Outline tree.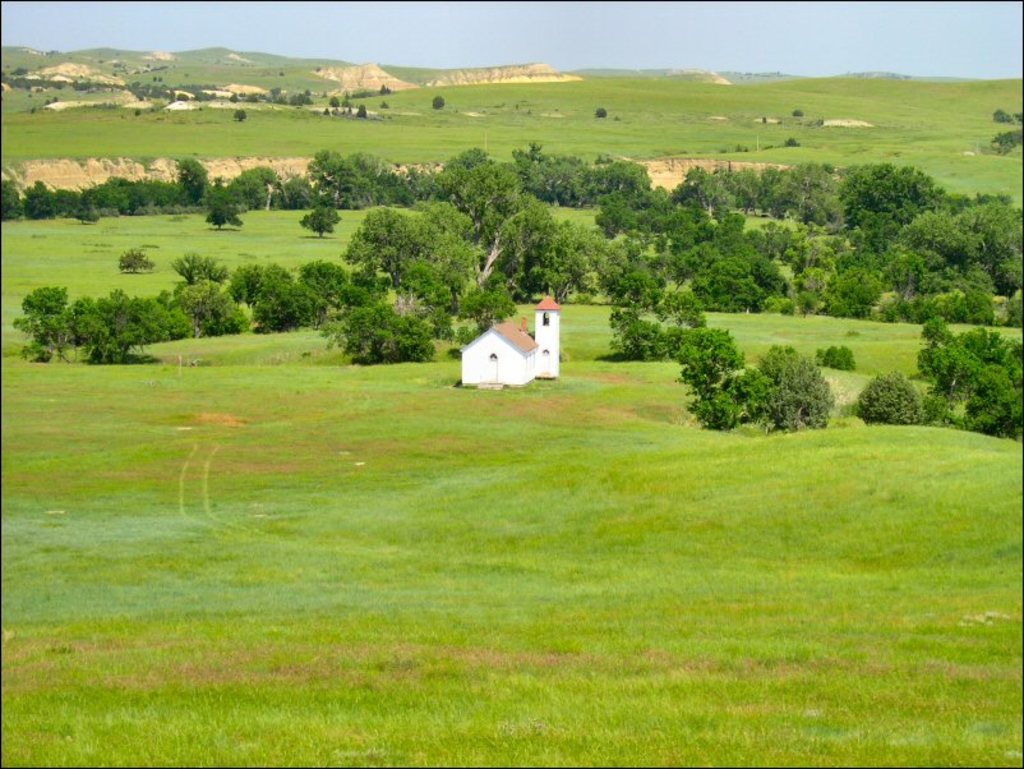
Outline: x1=206 y1=194 x2=241 y2=232.
